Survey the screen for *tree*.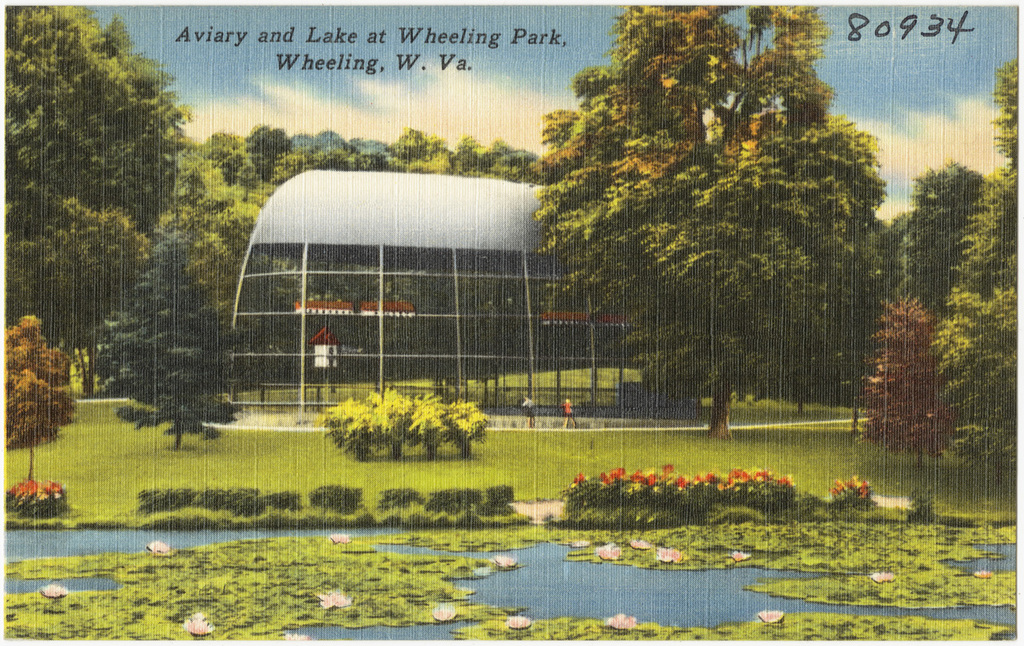
Survey found: [left=3, top=307, right=89, bottom=520].
